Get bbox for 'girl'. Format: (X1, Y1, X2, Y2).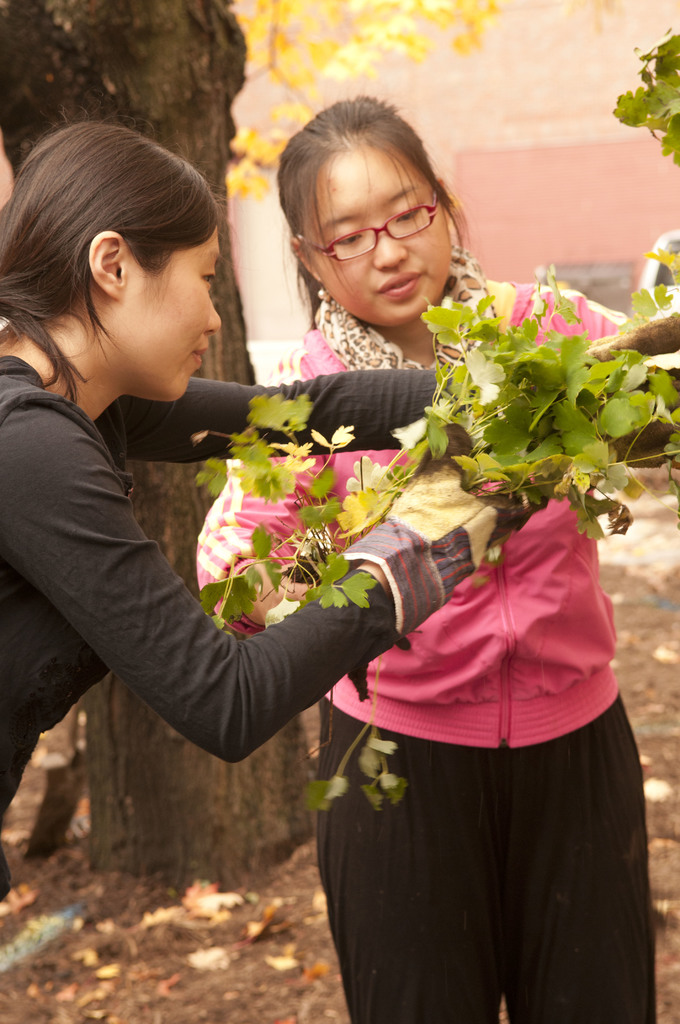
(0, 119, 506, 909).
